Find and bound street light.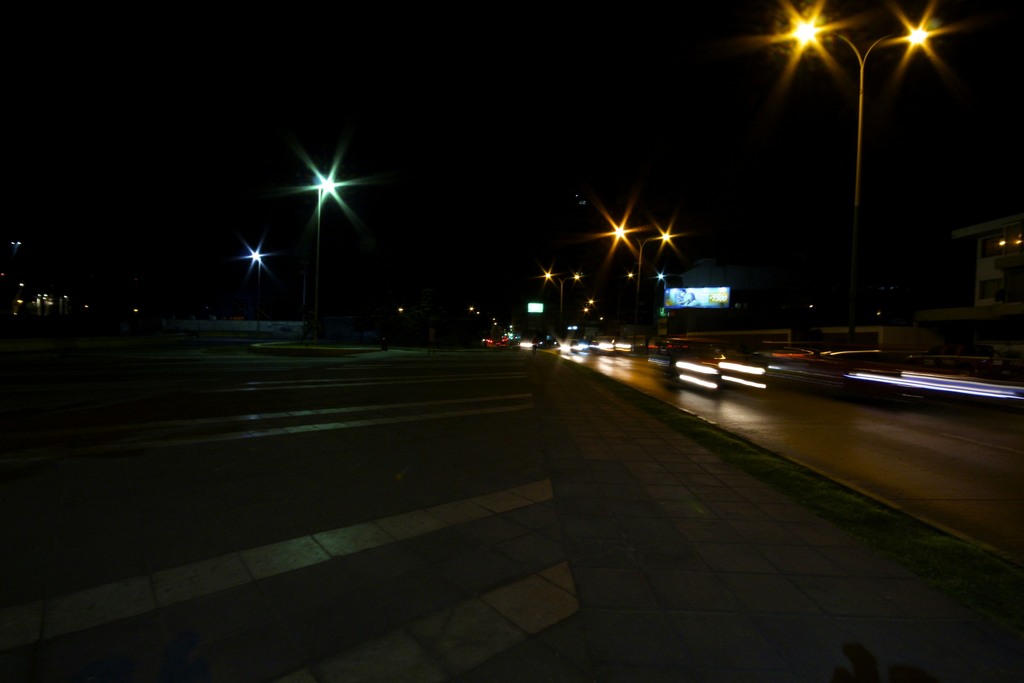
Bound: Rect(607, 221, 681, 337).
